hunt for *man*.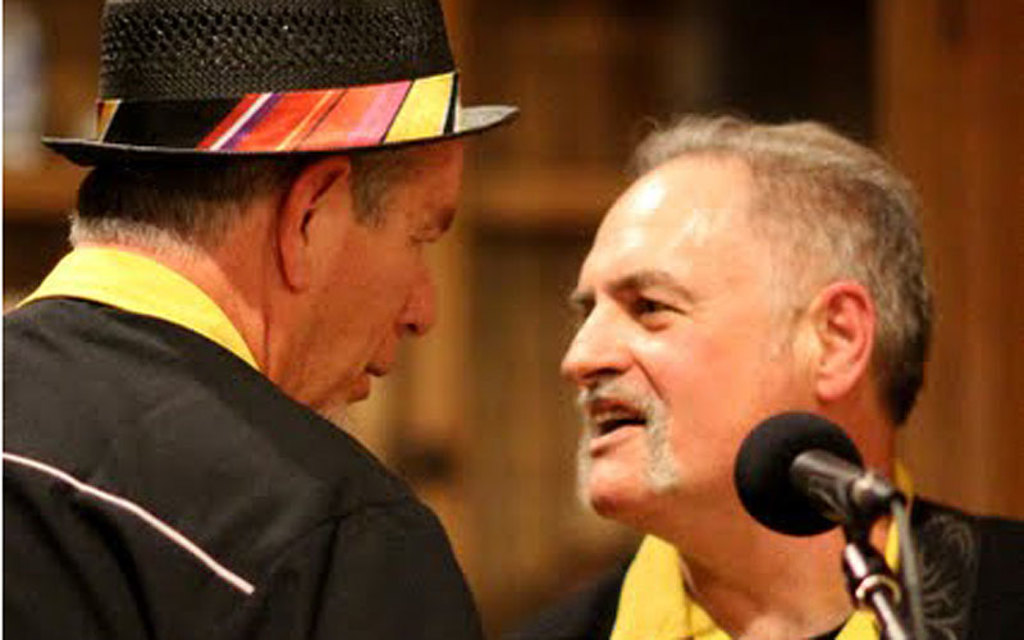
Hunted down at box=[463, 97, 1007, 639].
